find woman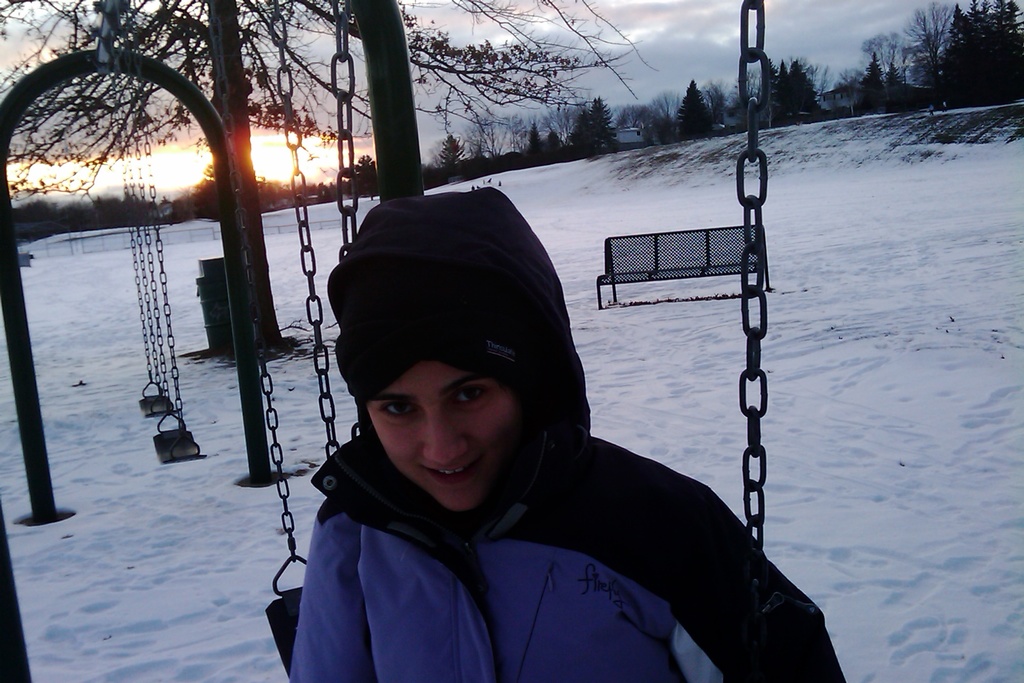
(244, 174, 820, 682)
